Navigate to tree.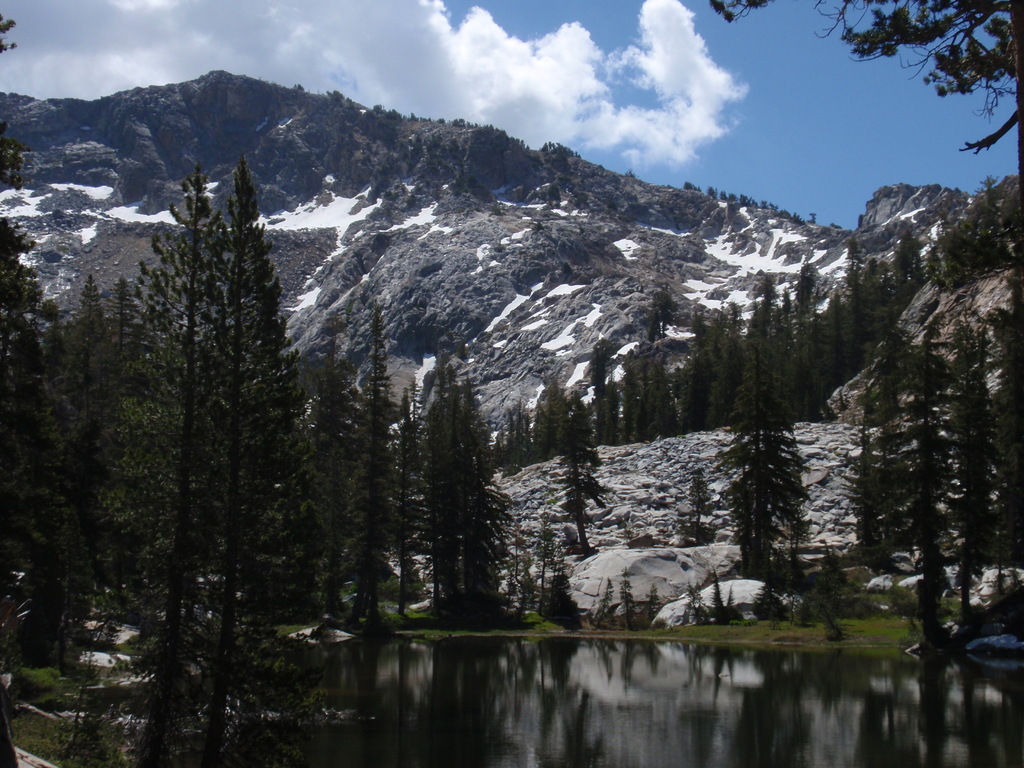
Navigation target: 400,362,529,609.
